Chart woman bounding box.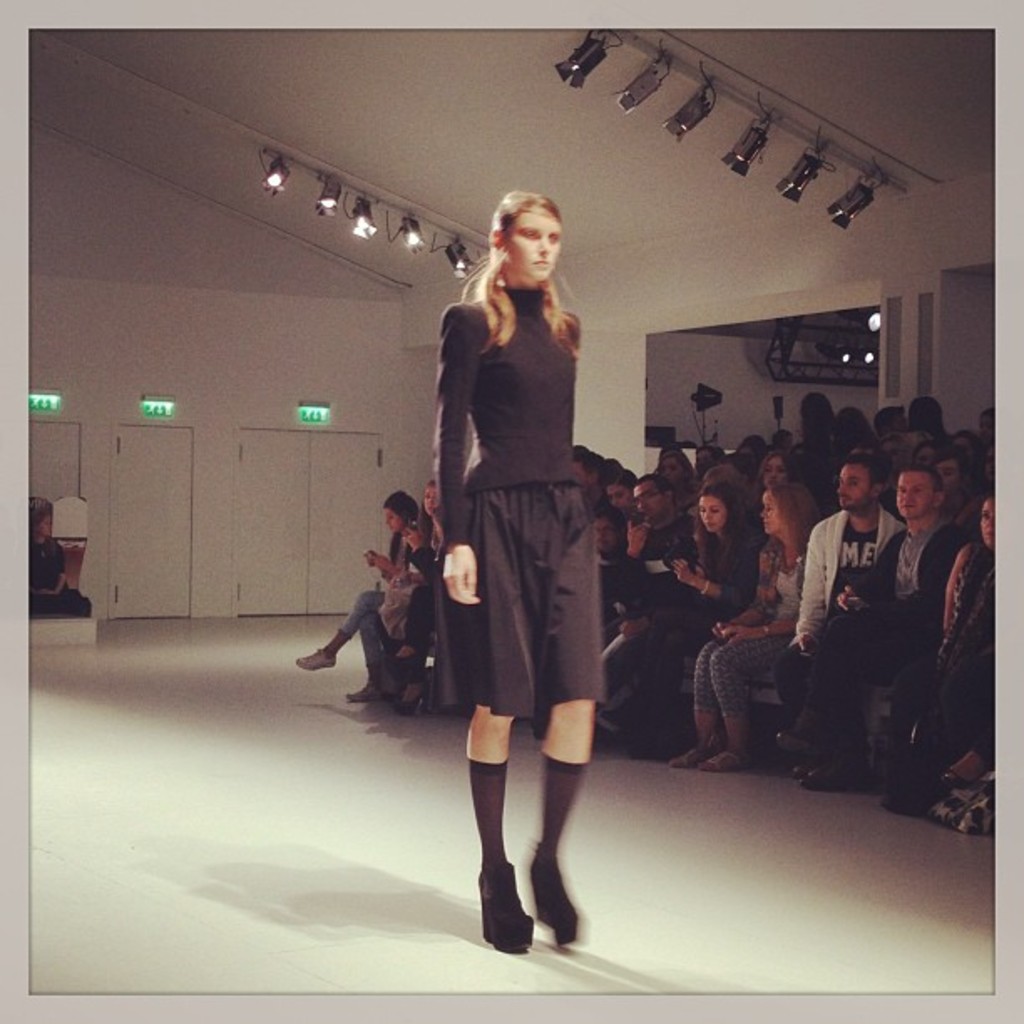
Charted: box(666, 490, 828, 776).
